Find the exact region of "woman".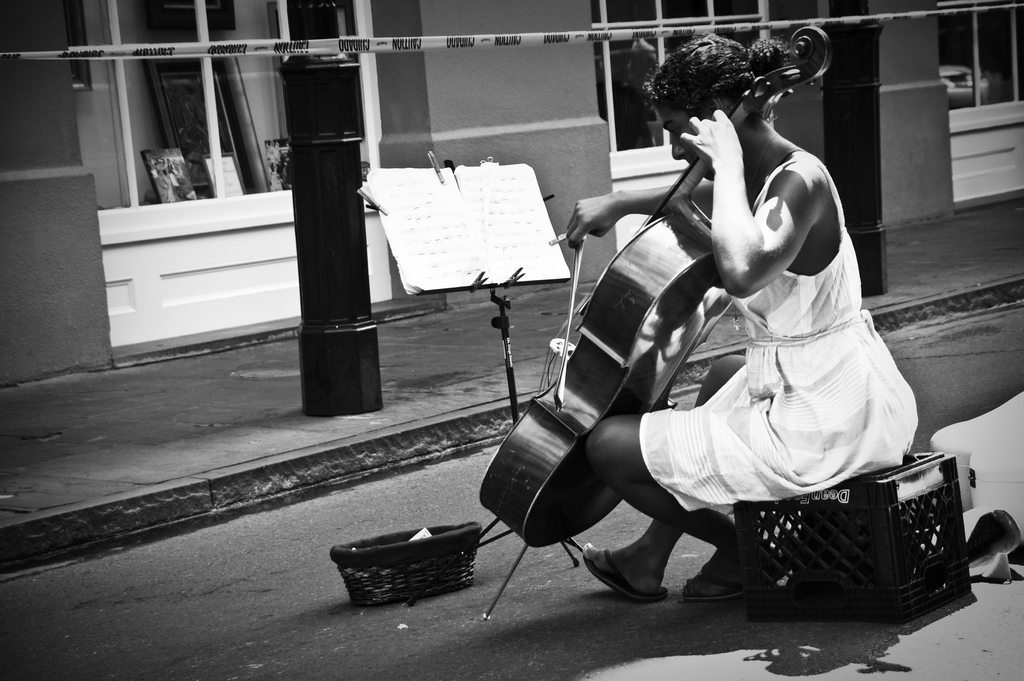
Exact region: 518/24/884/642.
